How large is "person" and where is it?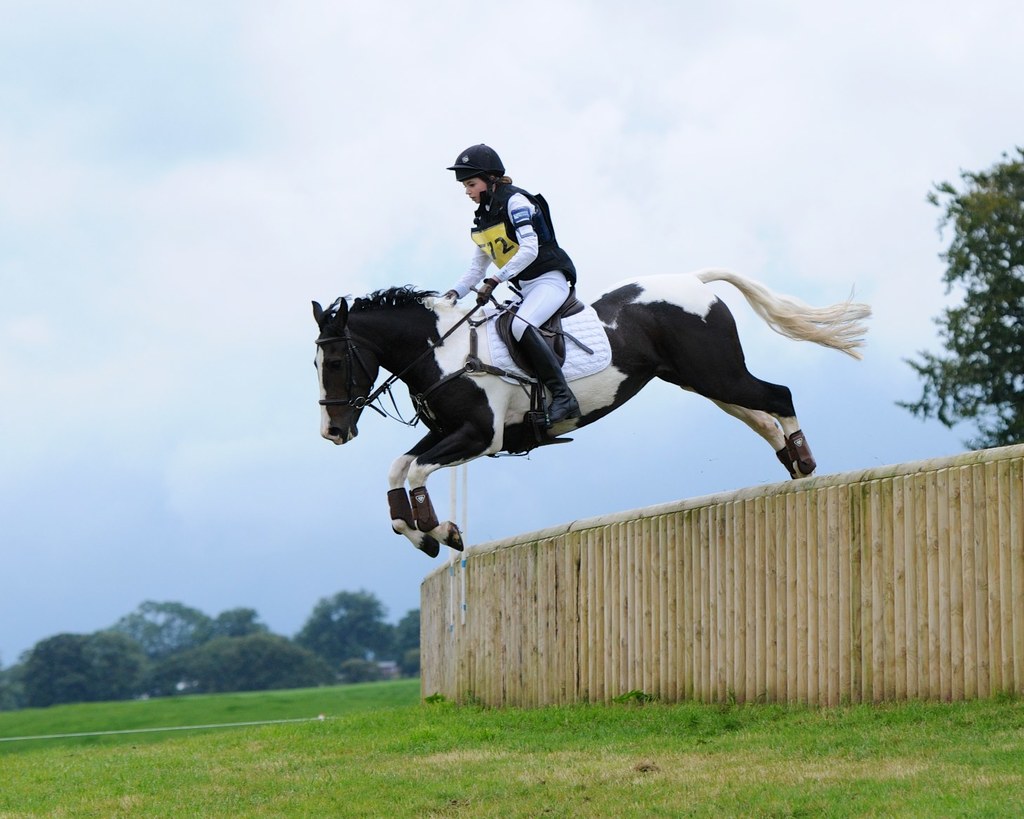
Bounding box: 439,141,576,425.
